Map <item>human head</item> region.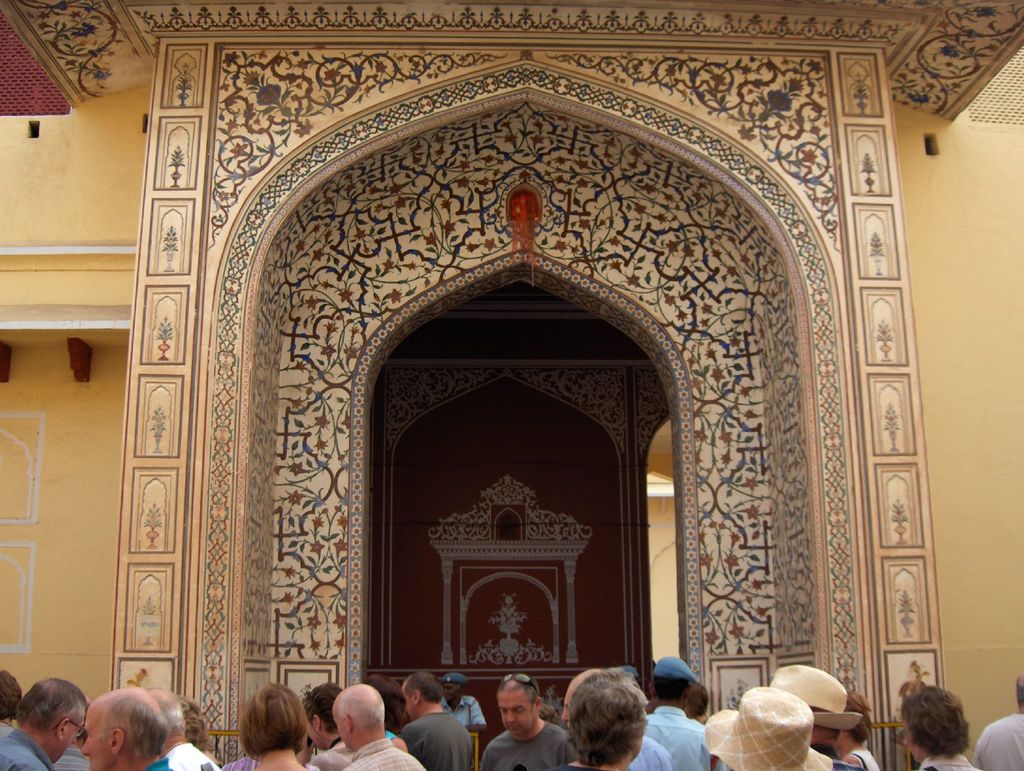
Mapped to x1=639 y1=660 x2=691 y2=706.
